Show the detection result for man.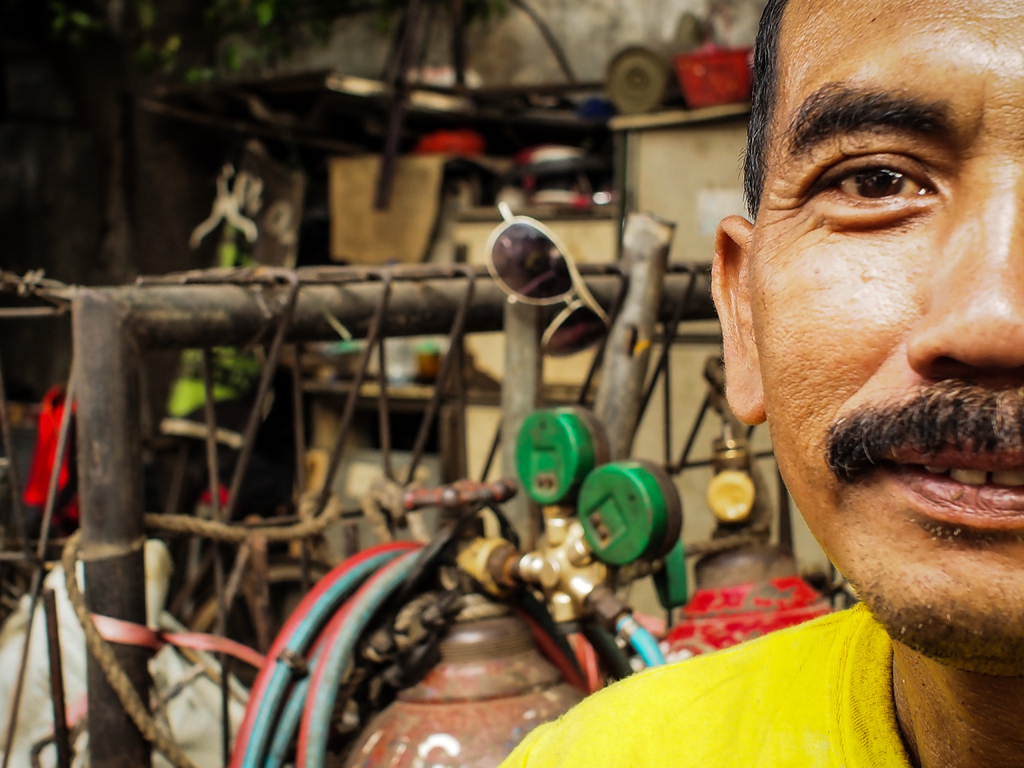
rect(584, 12, 1023, 766).
